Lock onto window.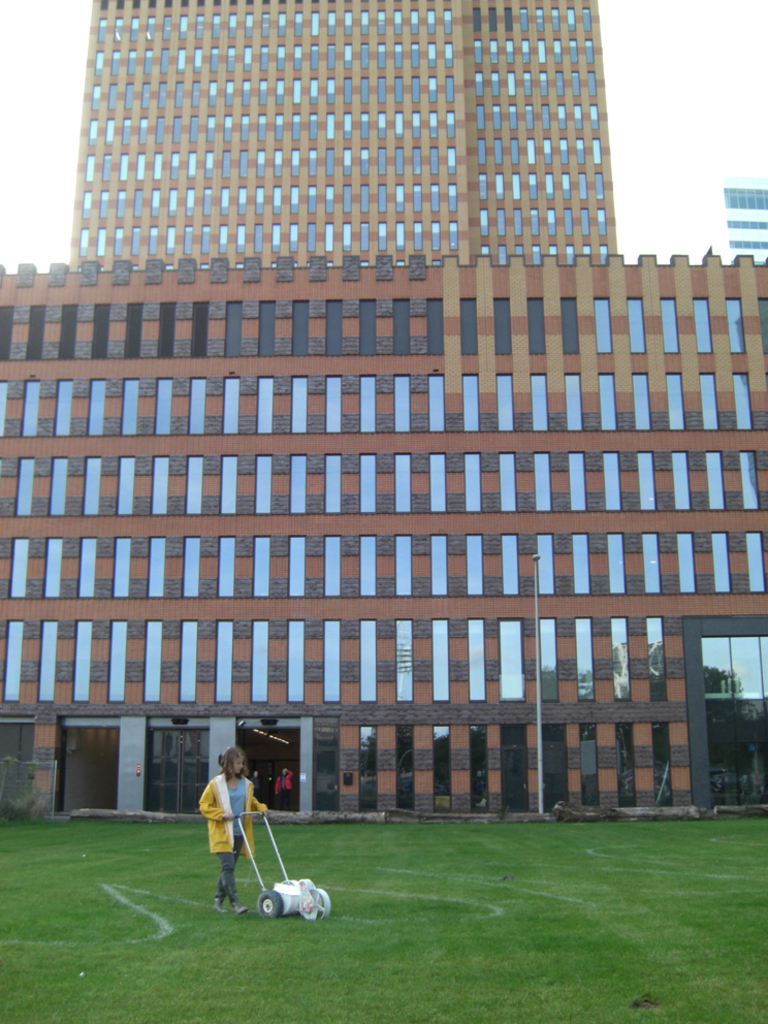
Locked: {"x1": 325, "y1": 376, "x2": 340, "y2": 433}.
